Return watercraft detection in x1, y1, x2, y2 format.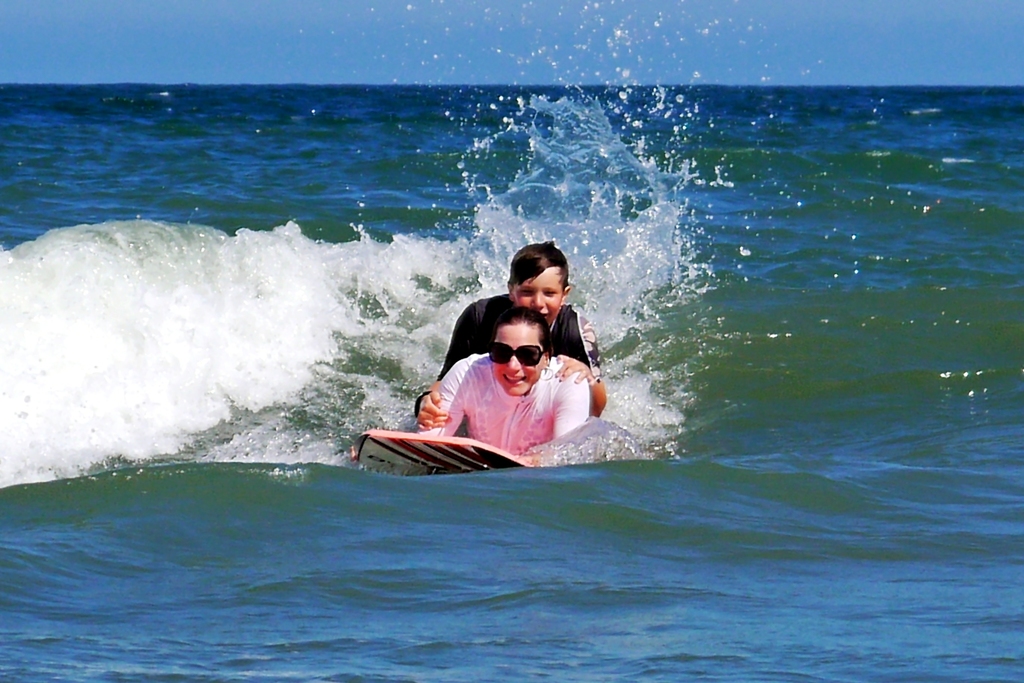
348, 401, 579, 483.
